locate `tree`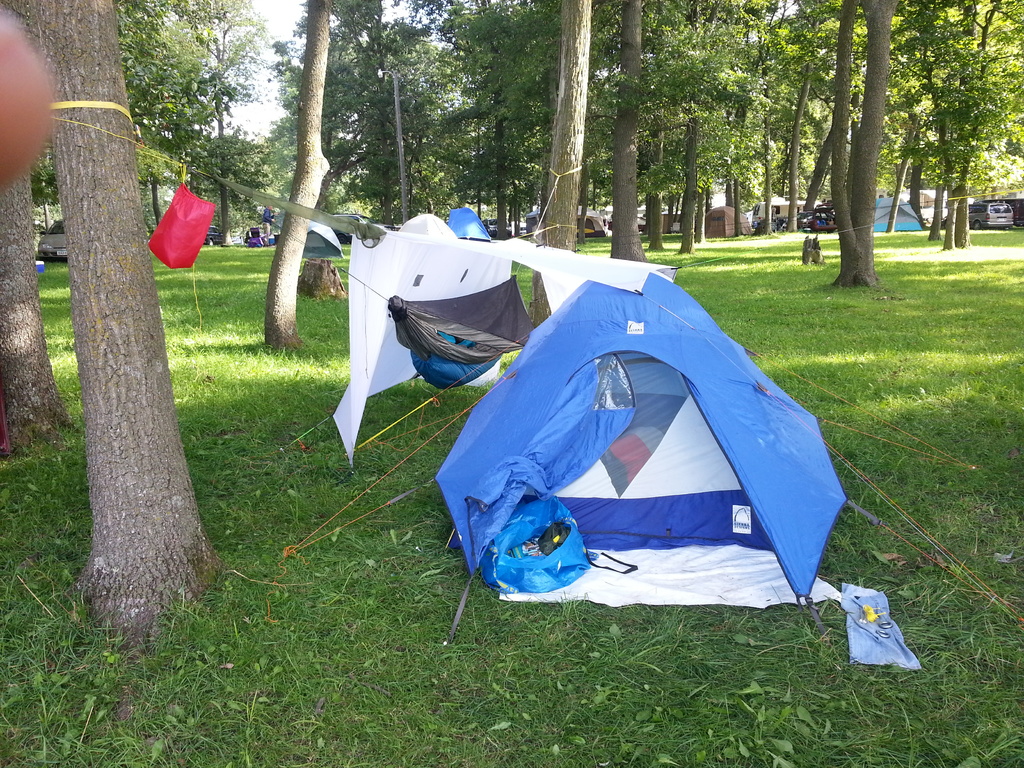
l=829, t=0, r=897, b=288
